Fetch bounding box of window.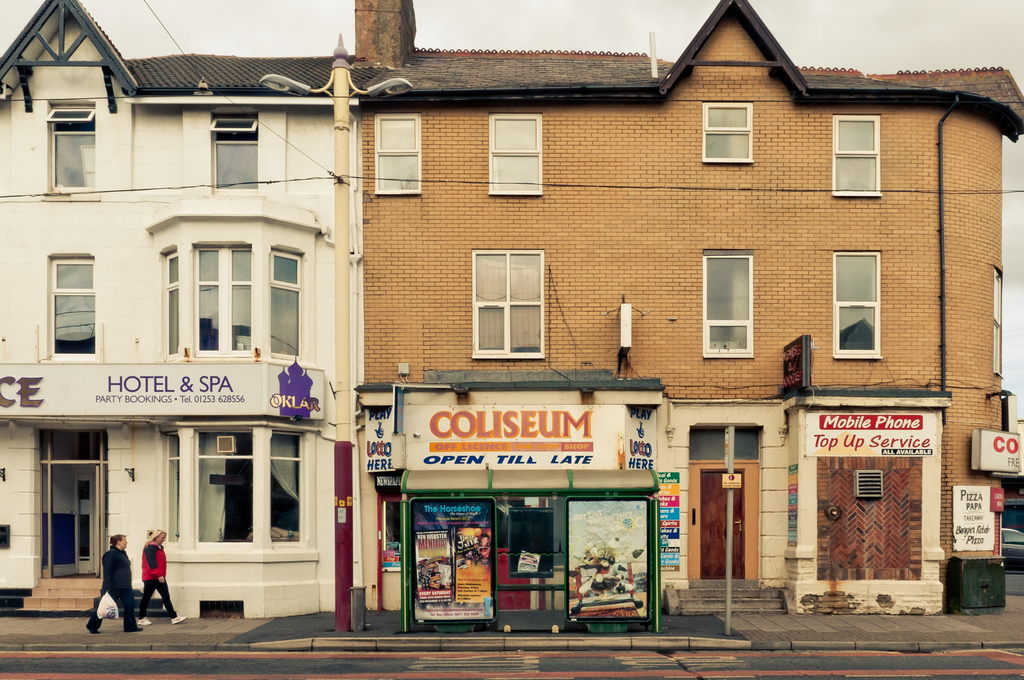
Bbox: select_region(51, 257, 91, 352).
